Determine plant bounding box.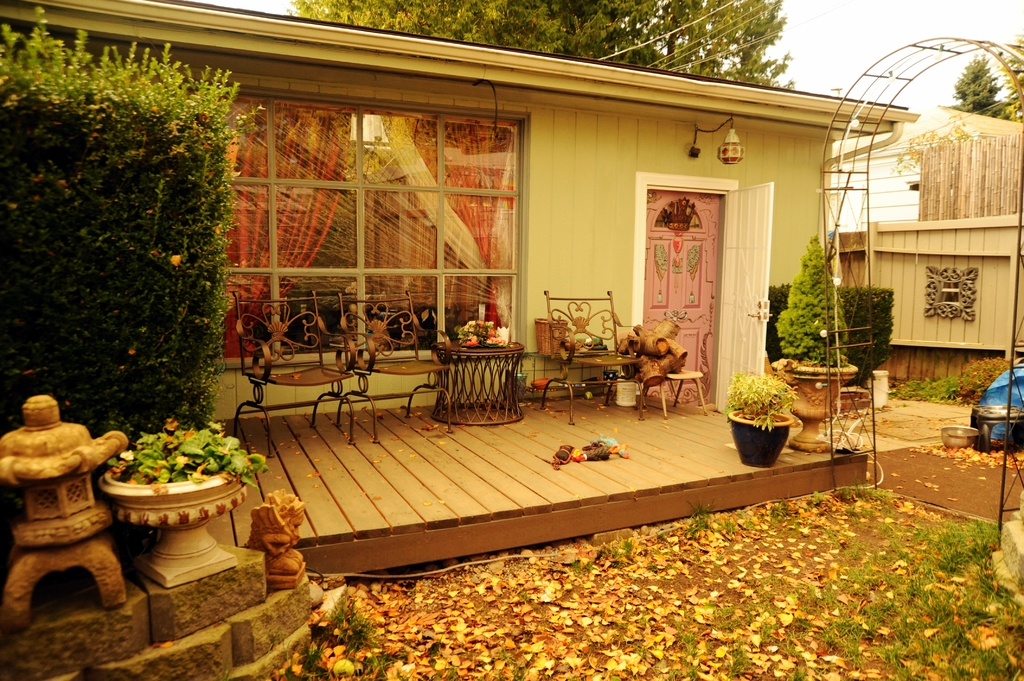
Determined: x1=771 y1=234 x2=851 y2=370.
